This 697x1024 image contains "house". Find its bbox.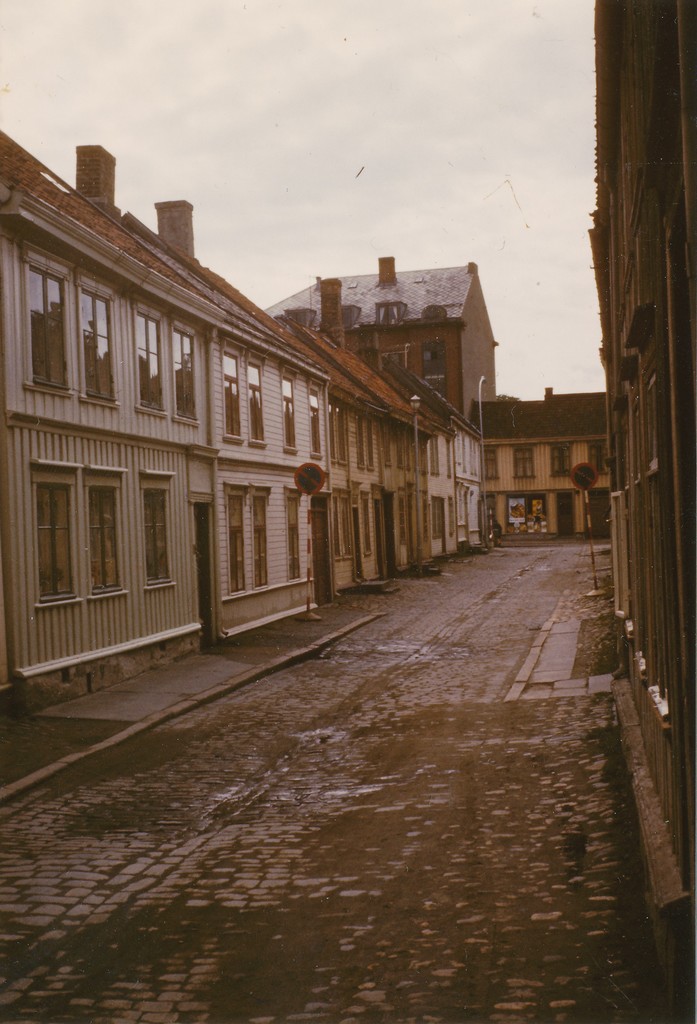
rect(268, 250, 498, 419).
